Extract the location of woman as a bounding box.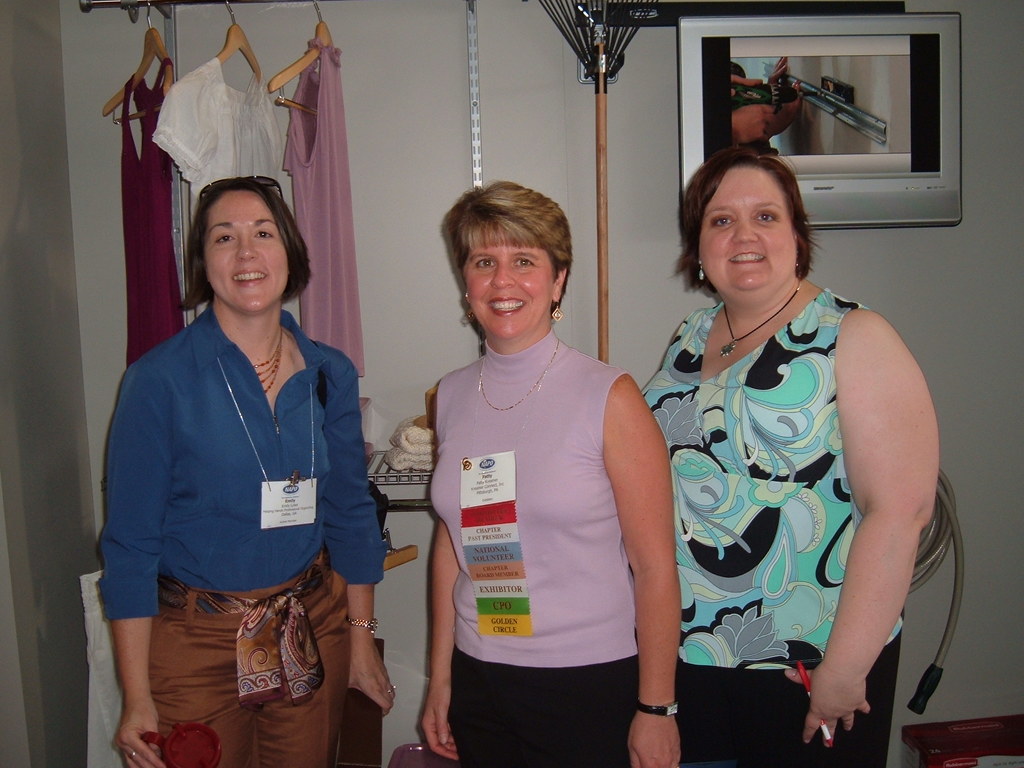
region(639, 148, 941, 767).
